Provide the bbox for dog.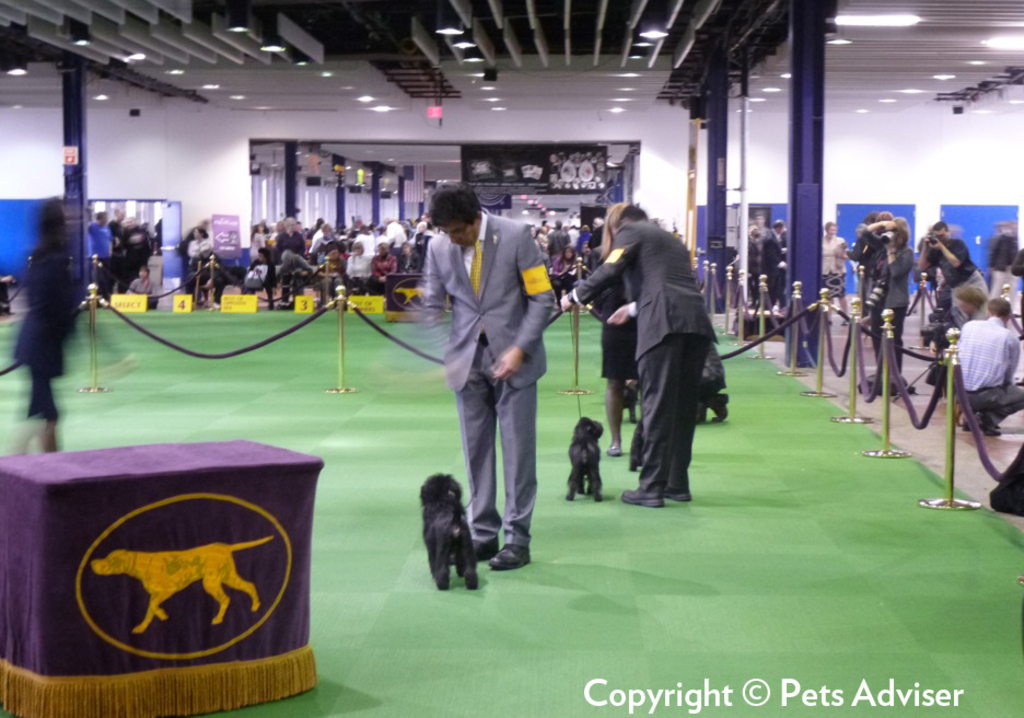
<box>419,473,477,590</box>.
